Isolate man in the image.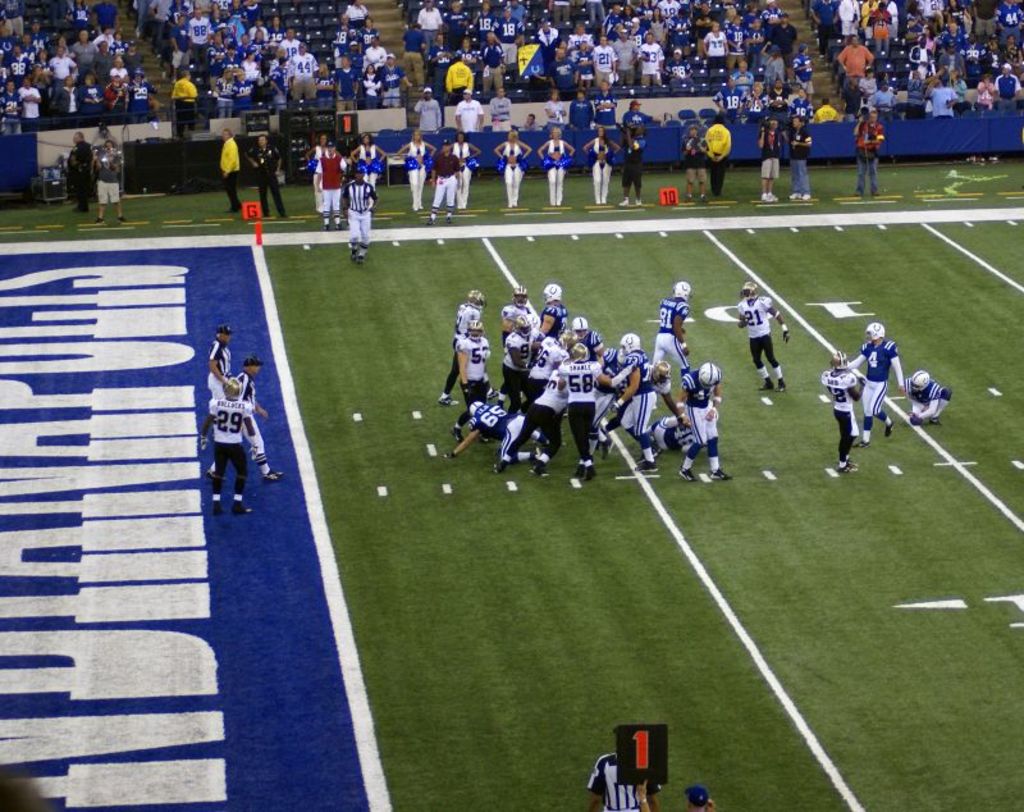
Isolated region: BBox(398, 27, 424, 92).
